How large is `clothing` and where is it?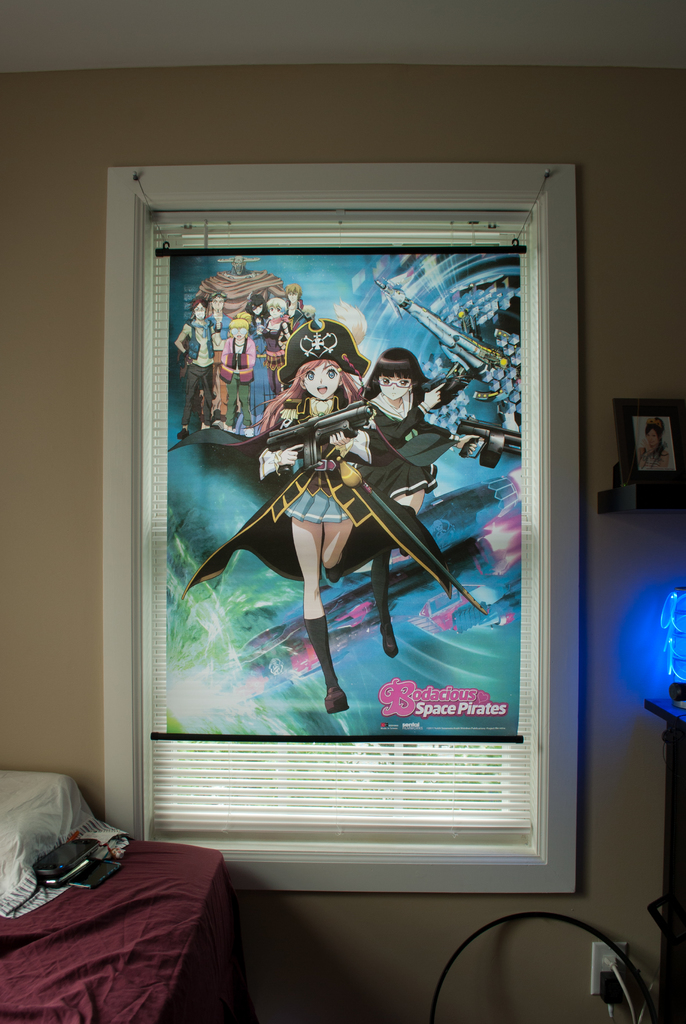
Bounding box: [x1=165, y1=388, x2=474, y2=600].
